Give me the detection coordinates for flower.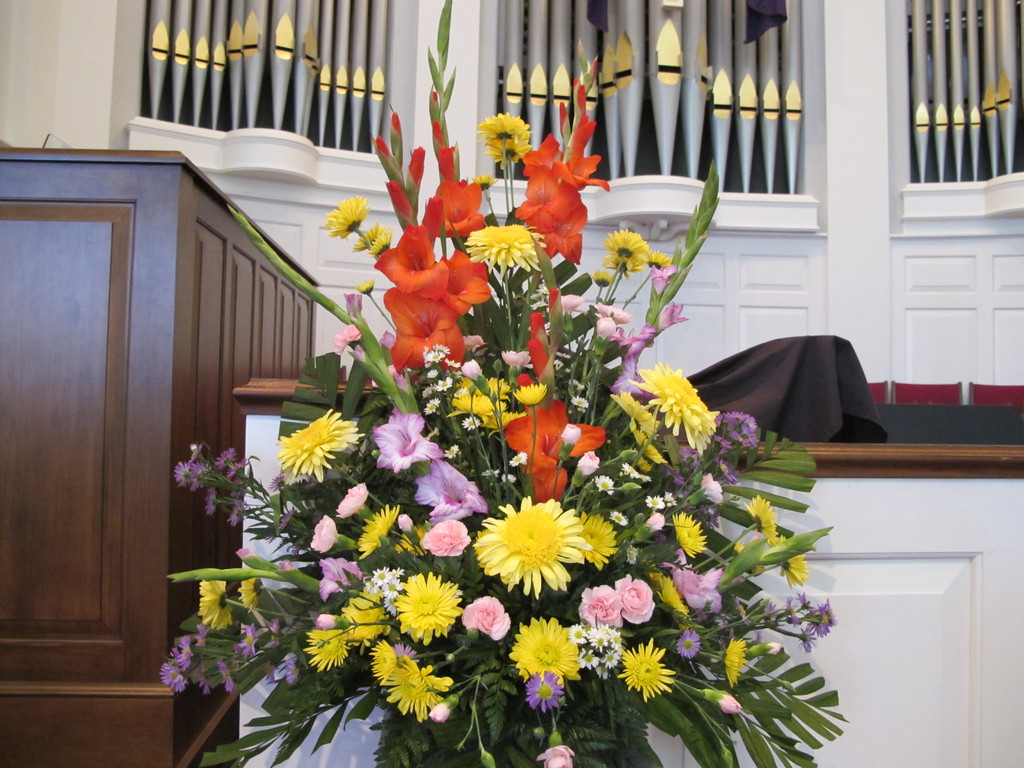
{"left": 557, "top": 423, "right": 583, "bottom": 445}.
